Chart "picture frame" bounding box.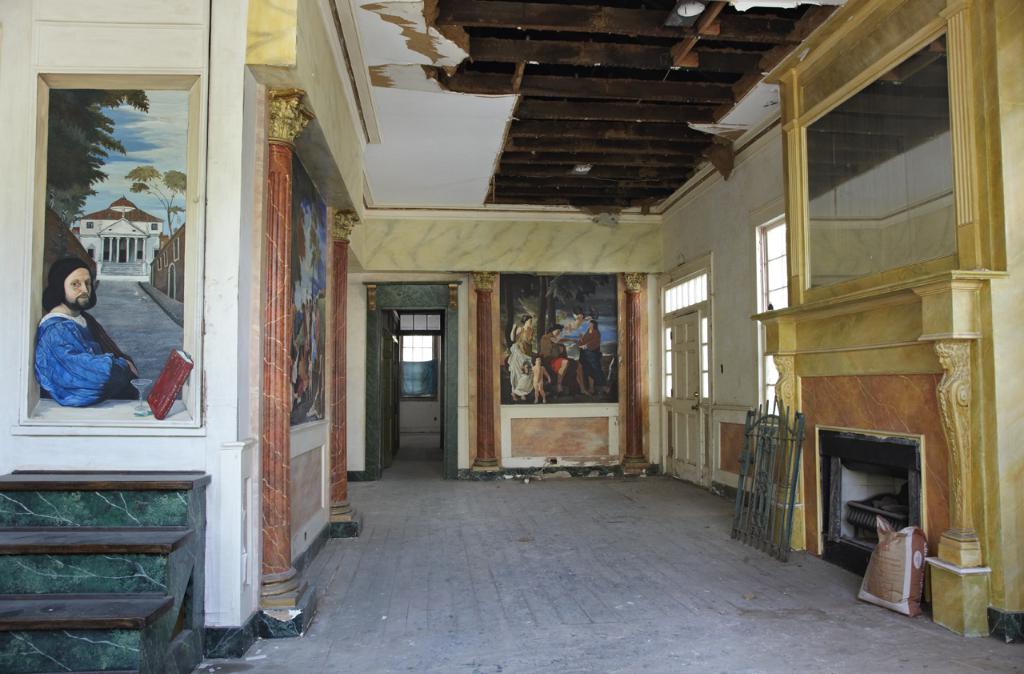
Charted: bbox=(499, 273, 622, 407).
